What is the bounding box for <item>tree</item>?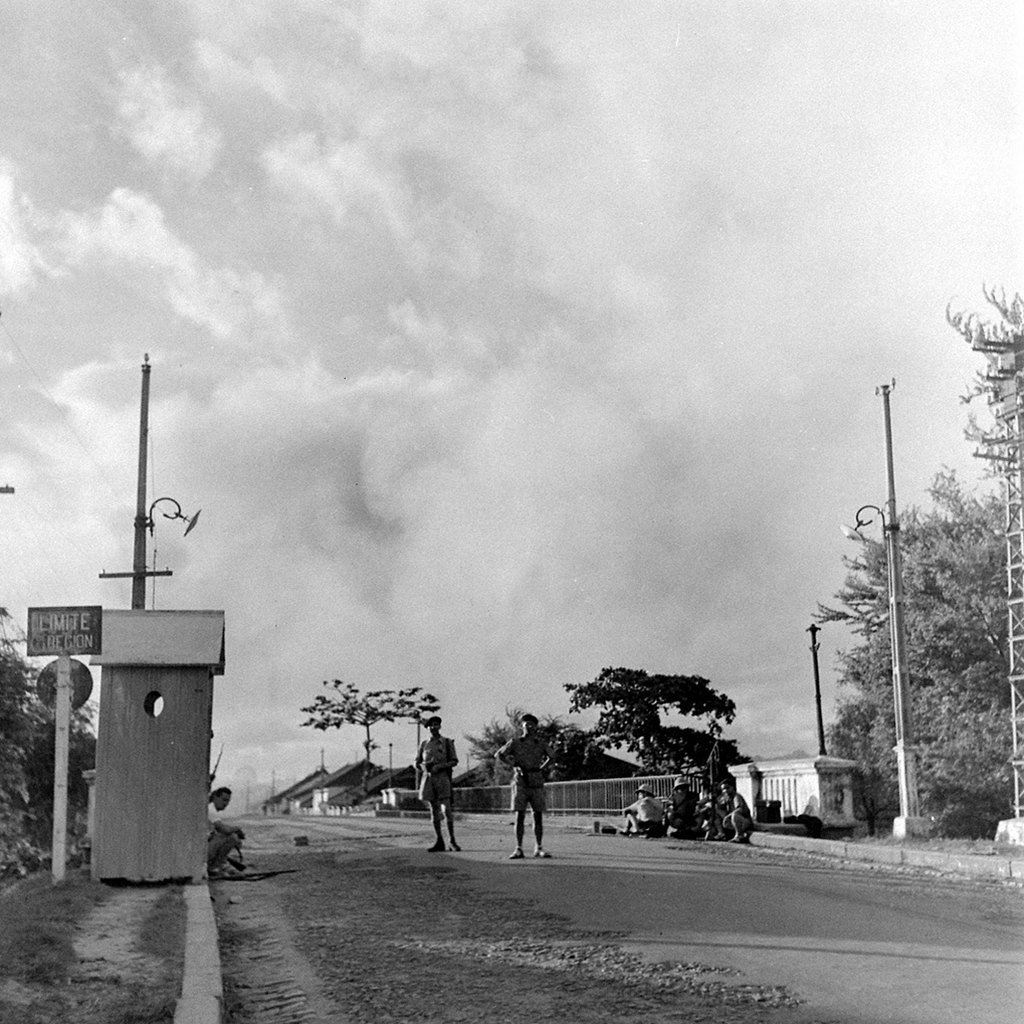
select_region(0, 631, 93, 884).
